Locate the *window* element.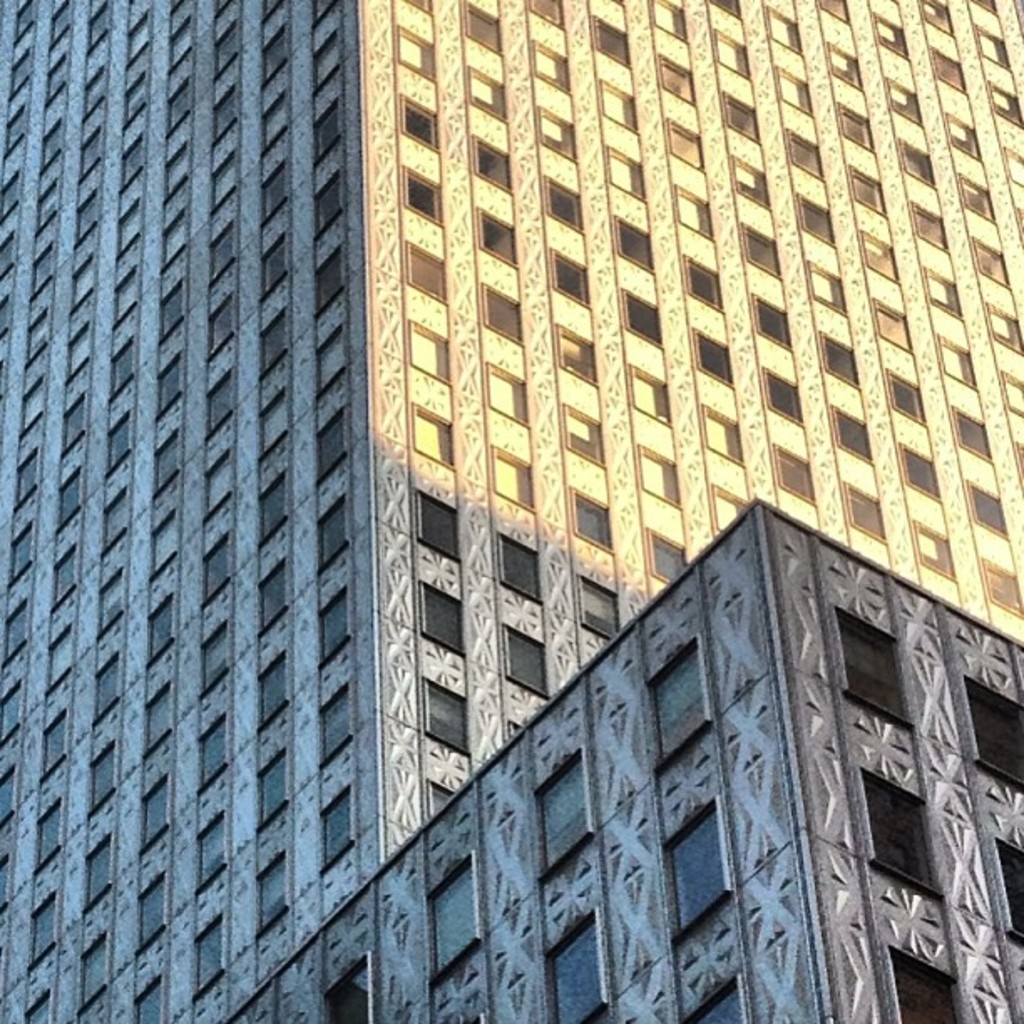
Element bbox: <region>192, 914, 228, 997</region>.
